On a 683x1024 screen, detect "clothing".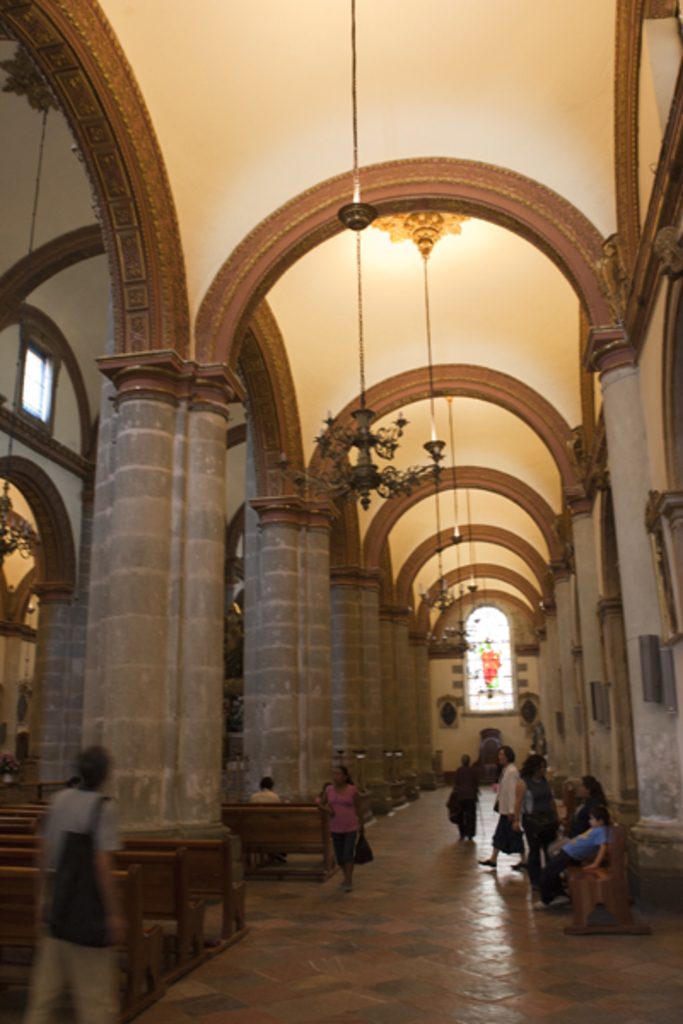
detection(538, 824, 606, 903).
